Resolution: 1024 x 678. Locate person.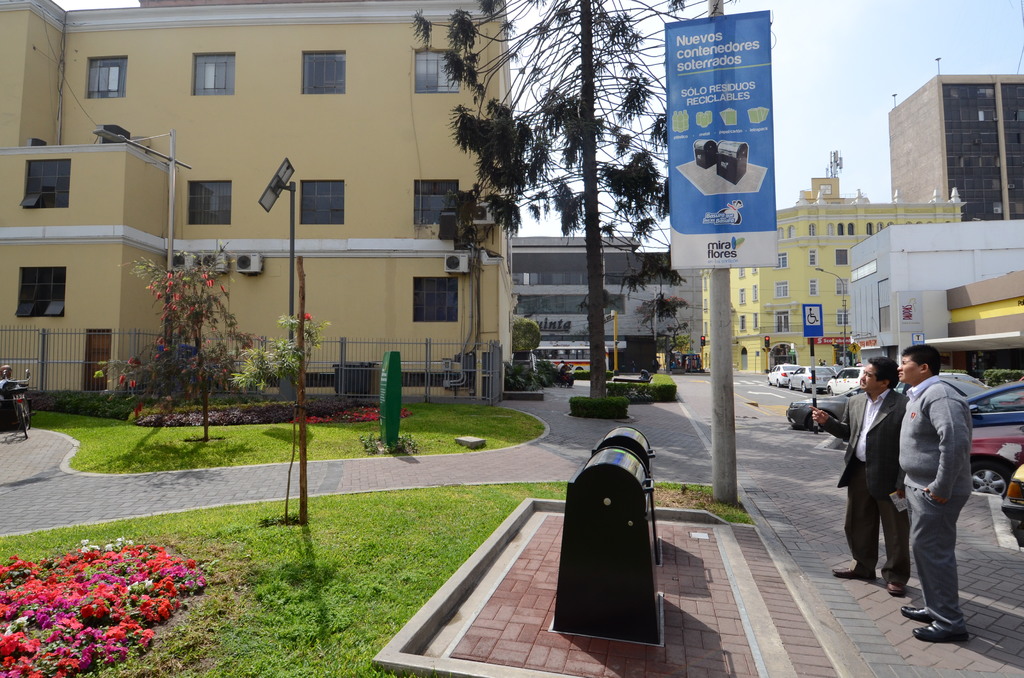
892,341,975,647.
